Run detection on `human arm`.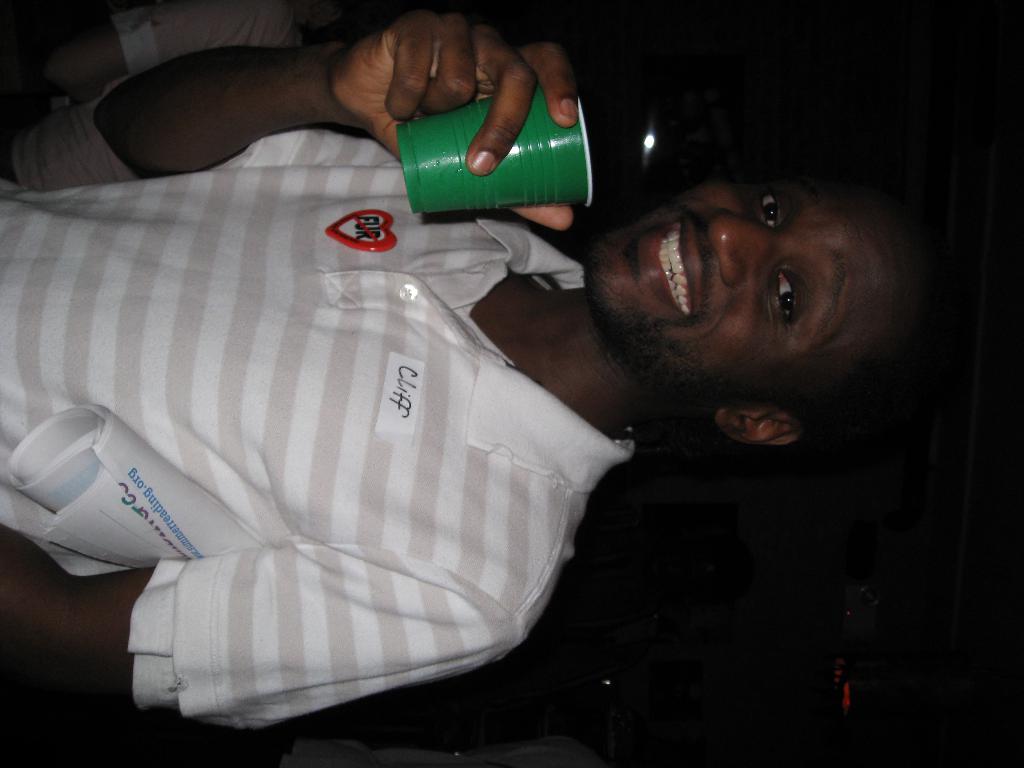
Result: 0,520,529,684.
